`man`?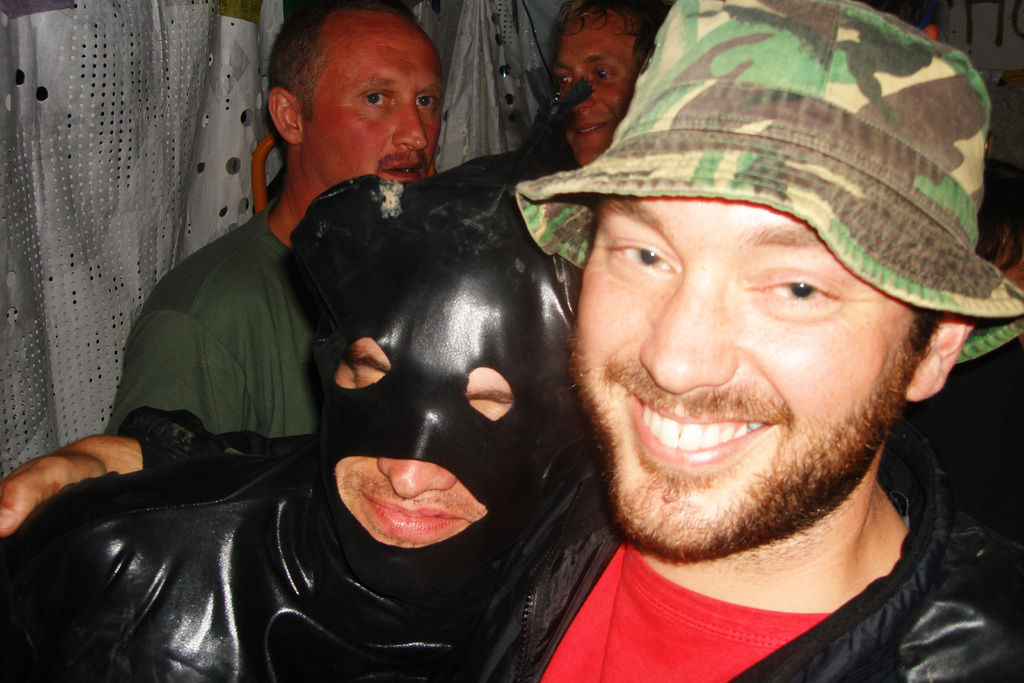
<region>552, 0, 647, 164</region>
